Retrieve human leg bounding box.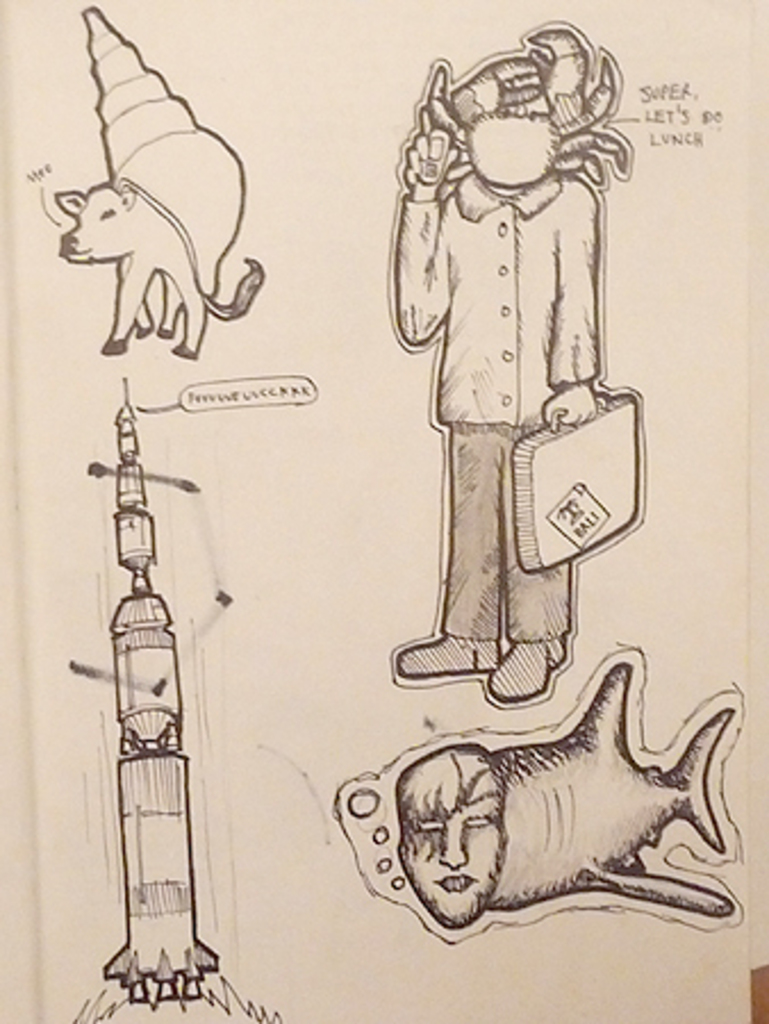
Bounding box: pyautogui.locateOnScreen(487, 405, 569, 701).
